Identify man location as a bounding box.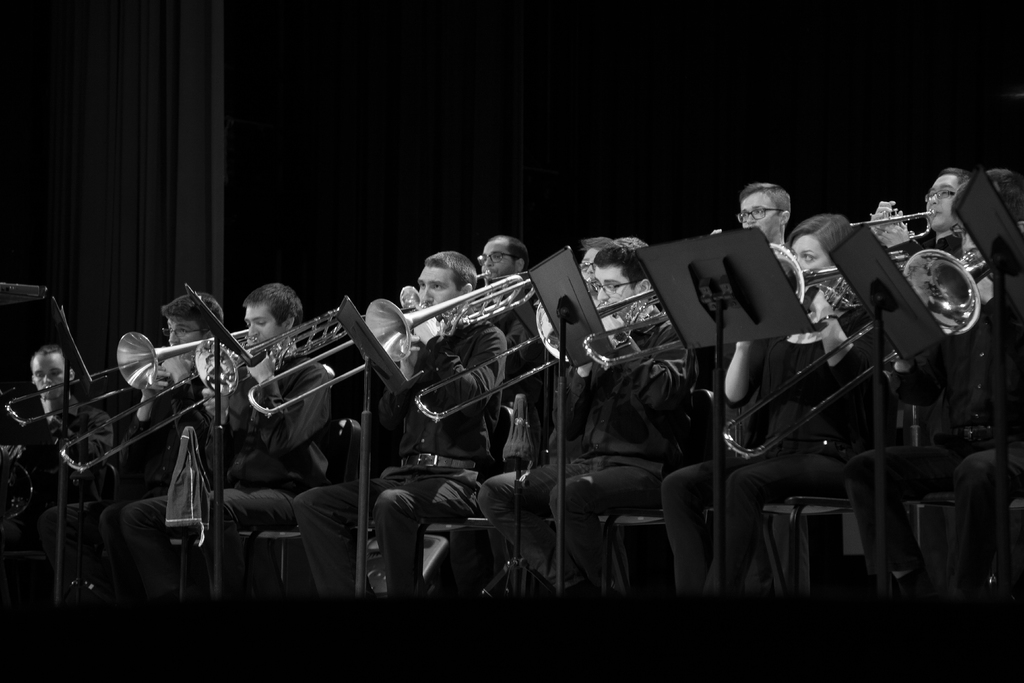
detection(118, 281, 332, 609).
